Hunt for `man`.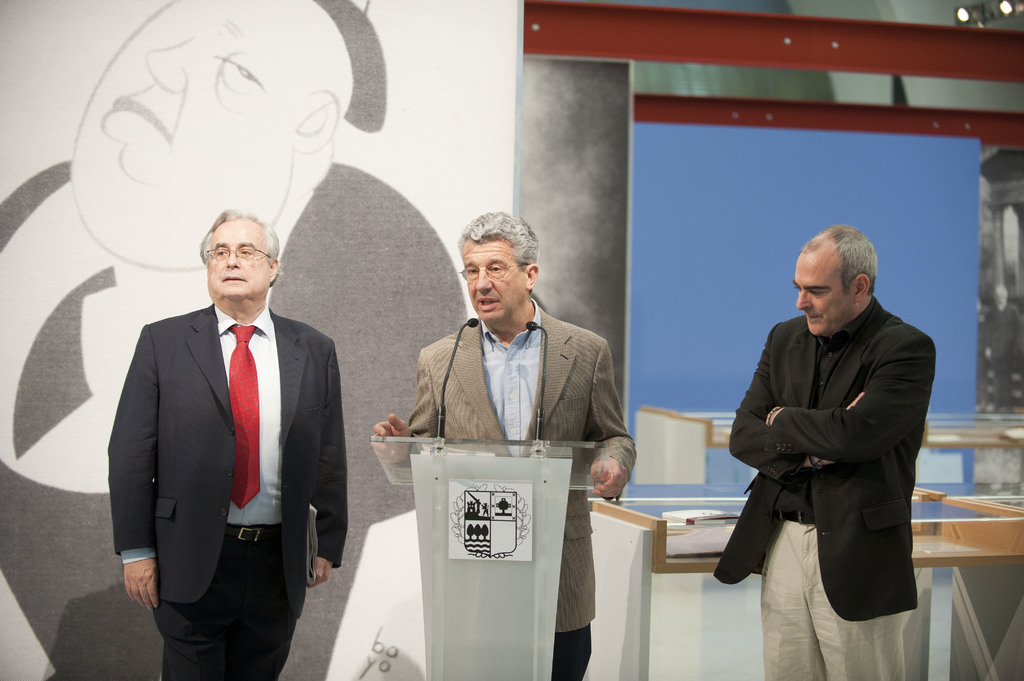
Hunted down at pyautogui.locateOnScreen(367, 212, 640, 680).
